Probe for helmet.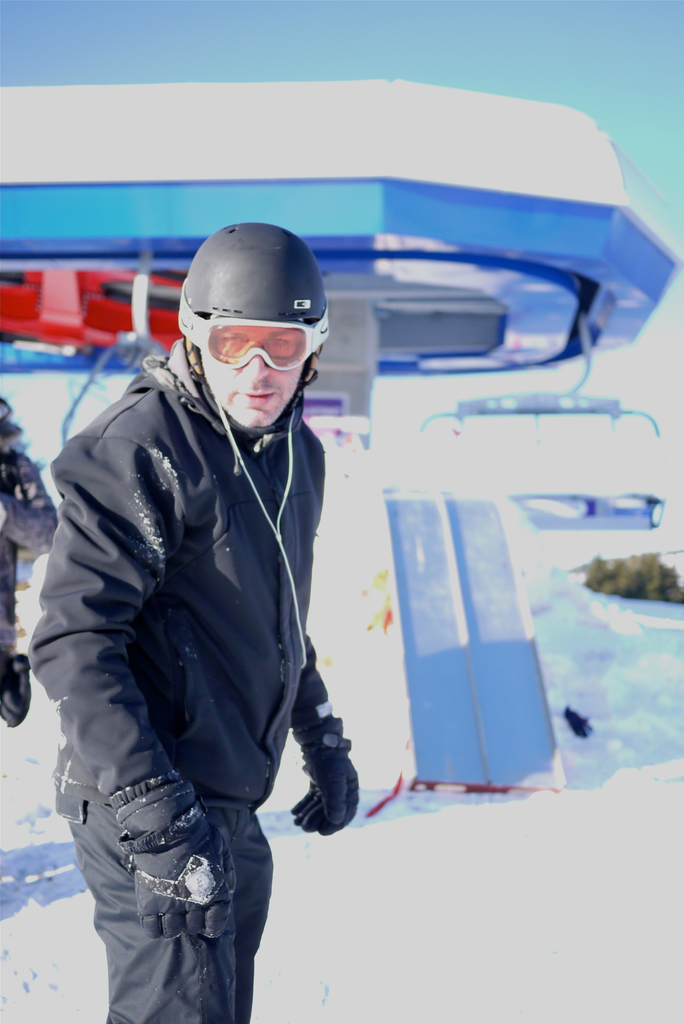
Probe result: l=155, t=227, r=337, b=438.
